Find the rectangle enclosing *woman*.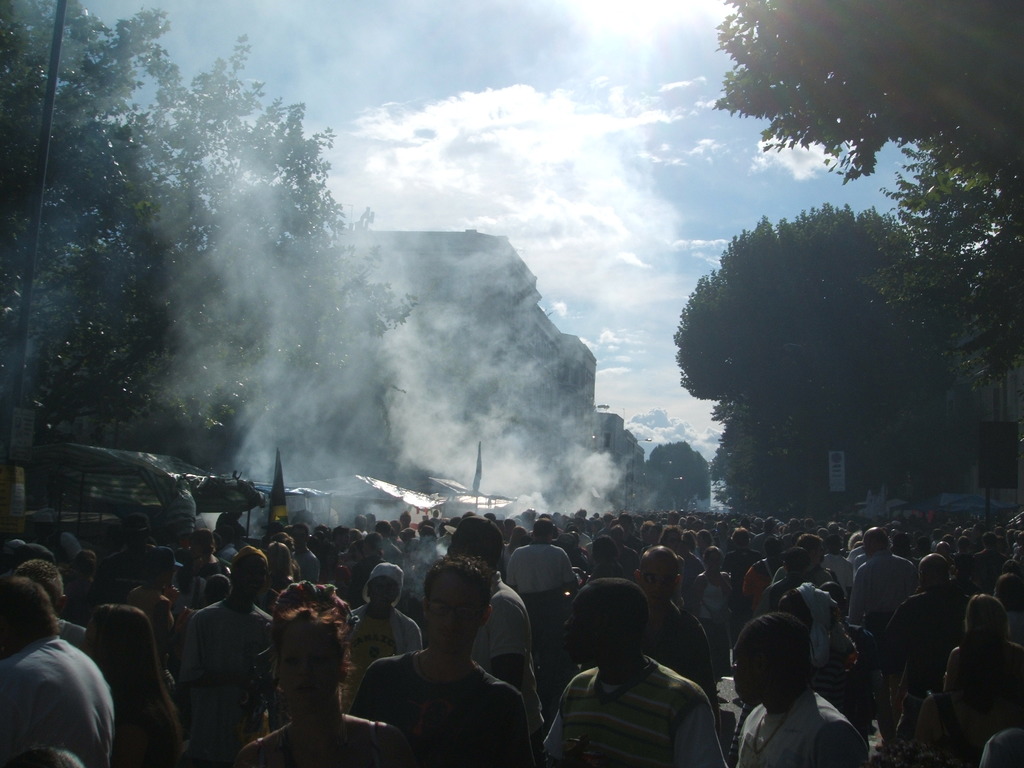
[271, 531, 304, 580].
